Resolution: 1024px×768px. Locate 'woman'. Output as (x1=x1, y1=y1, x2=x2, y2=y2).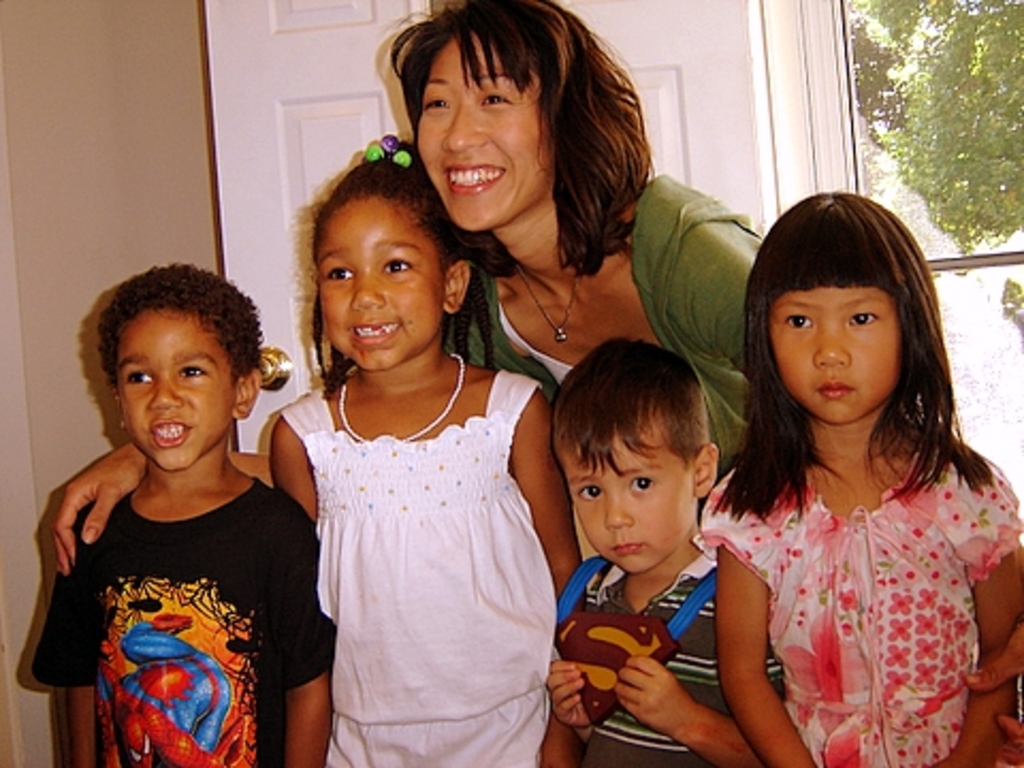
(x1=53, y1=0, x2=1022, y2=638).
